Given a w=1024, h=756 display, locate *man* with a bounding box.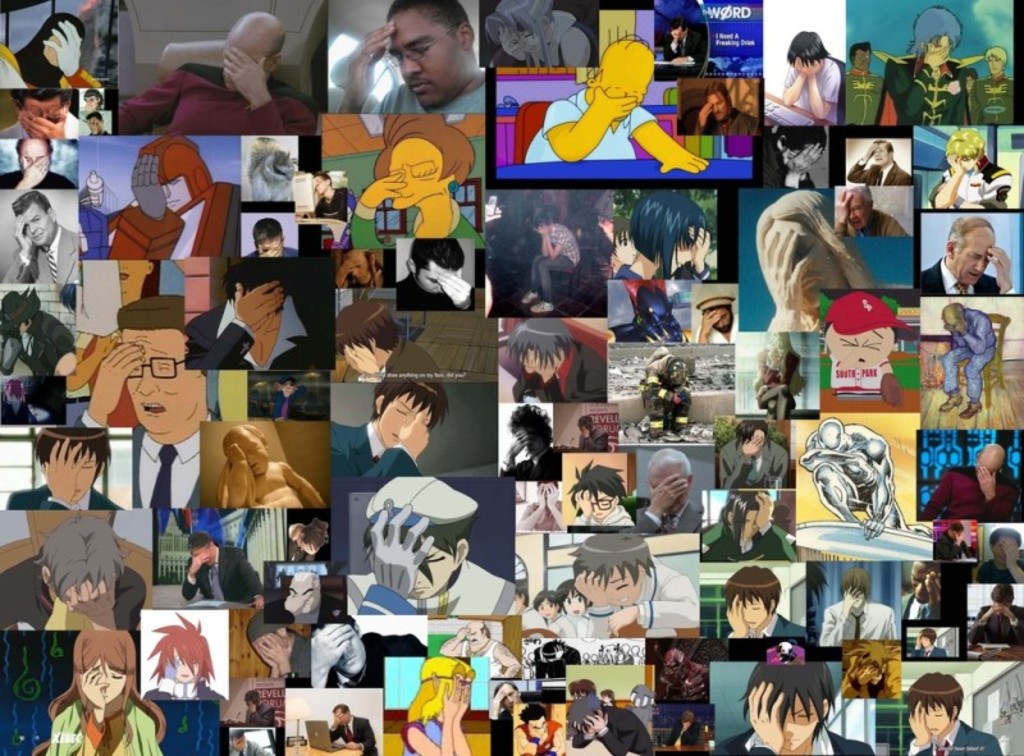
Located: locate(564, 701, 649, 755).
